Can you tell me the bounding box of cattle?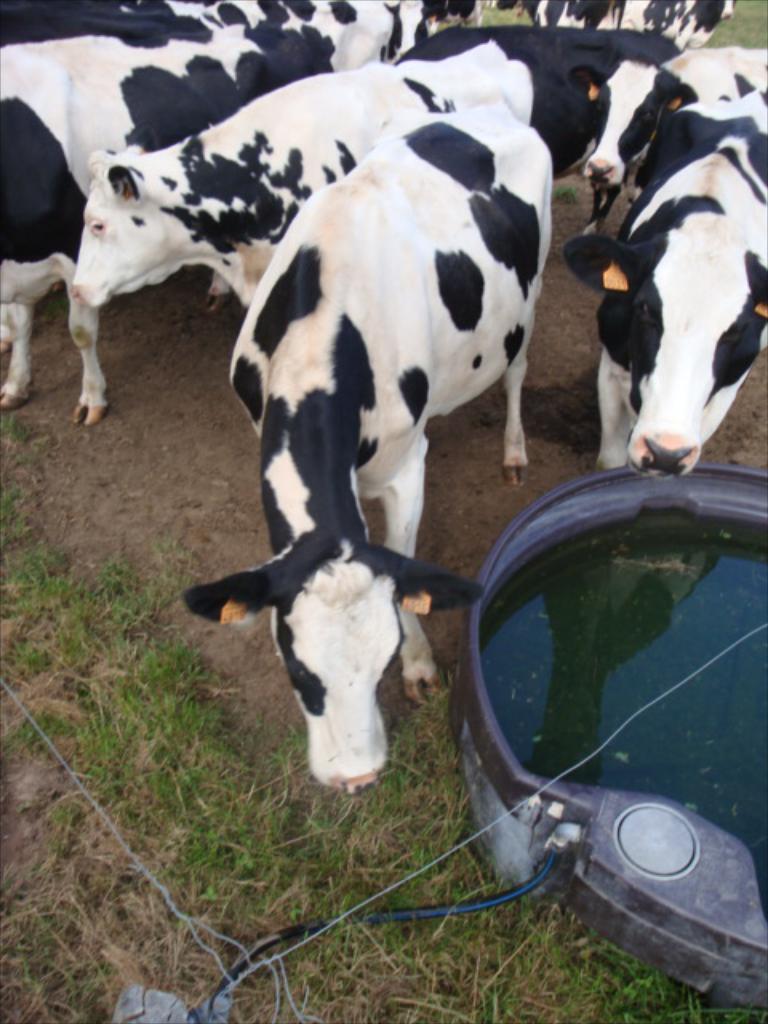
(176,98,555,794).
